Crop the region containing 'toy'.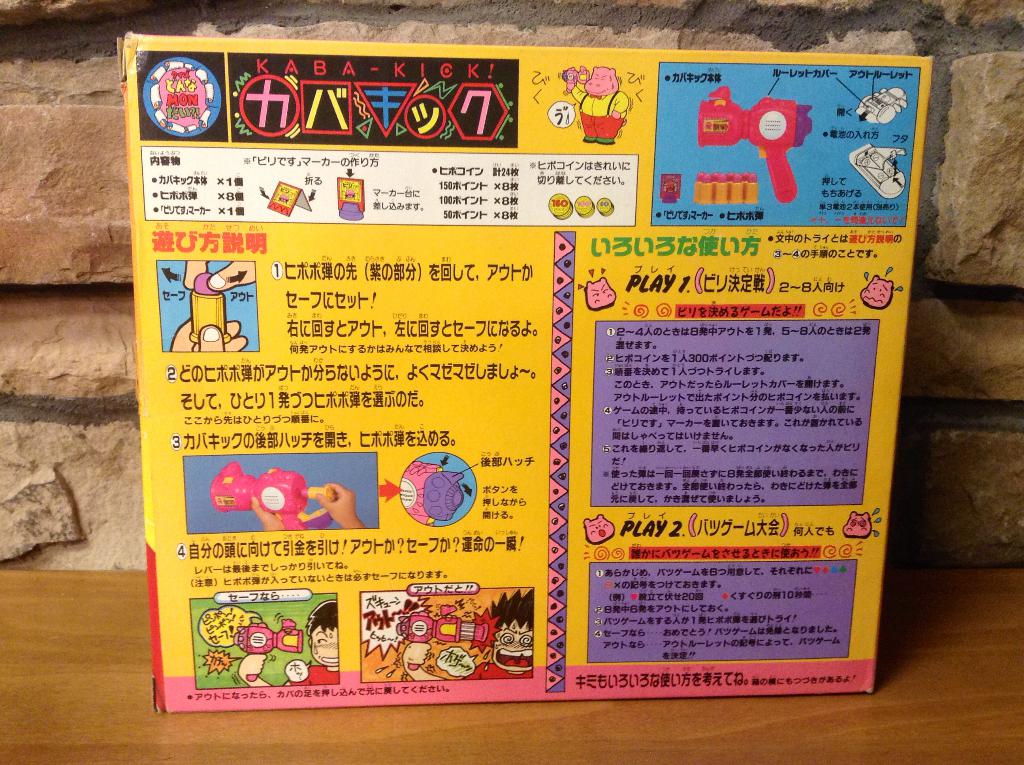
Crop region: locate(564, 67, 625, 142).
